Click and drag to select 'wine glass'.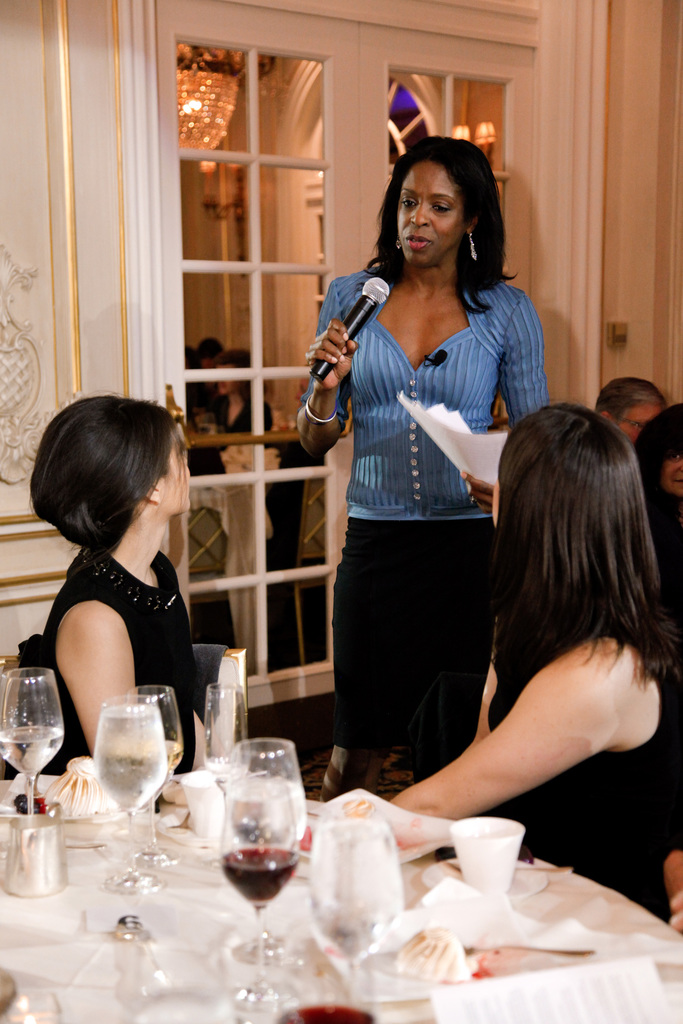
Selection: [left=99, top=705, right=173, bottom=893].
